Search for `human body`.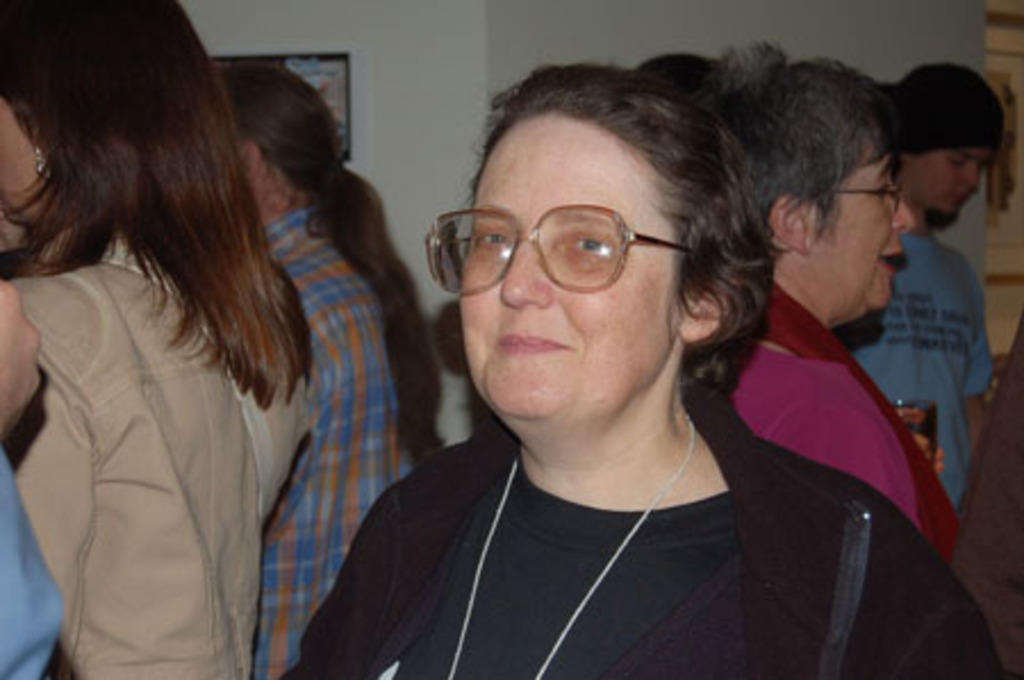
Found at rect(282, 373, 999, 678).
